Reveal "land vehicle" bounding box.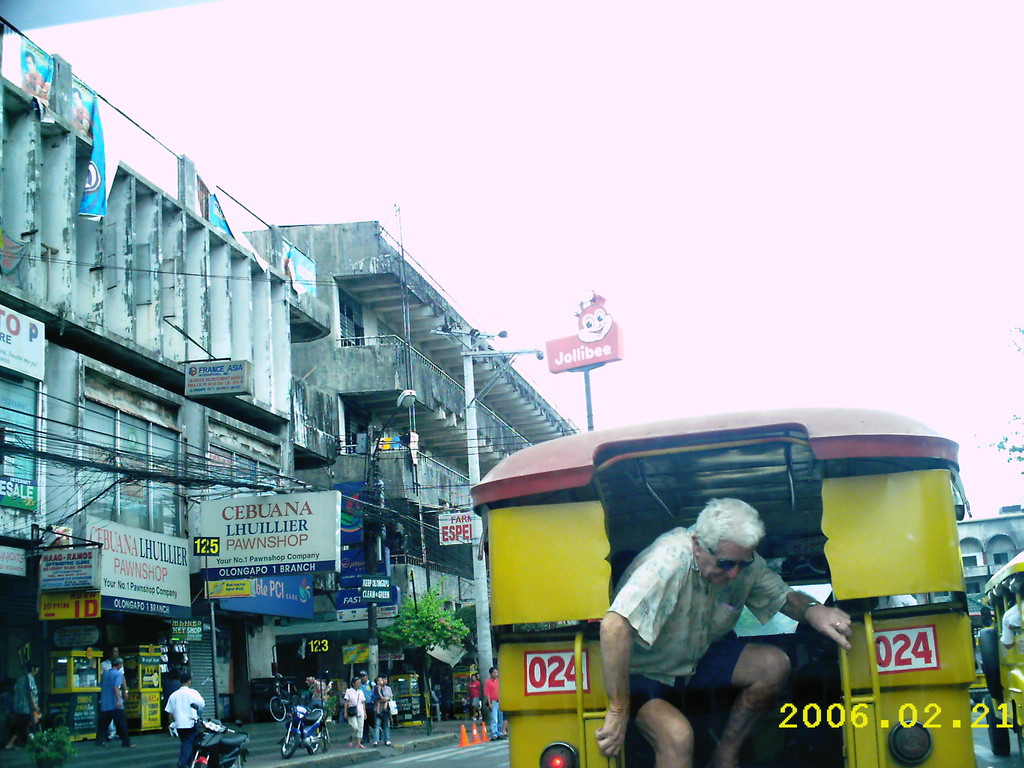
Revealed: BBox(184, 701, 251, 767).
